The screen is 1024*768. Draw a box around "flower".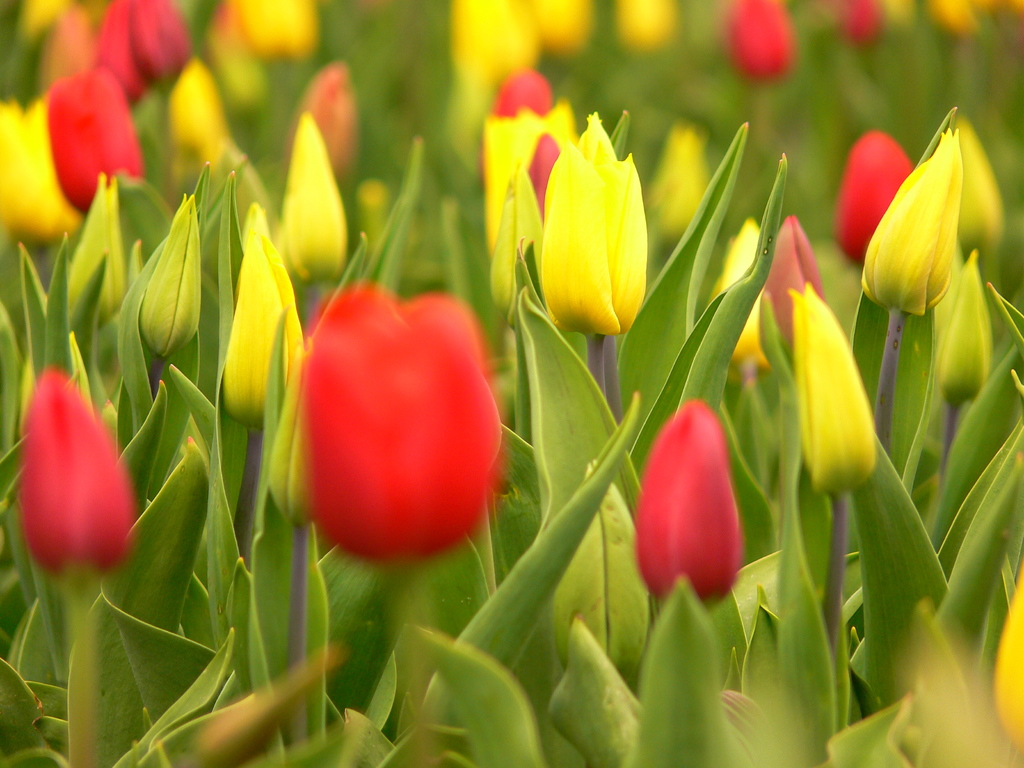
select_region(523, 109, 661, 354).
